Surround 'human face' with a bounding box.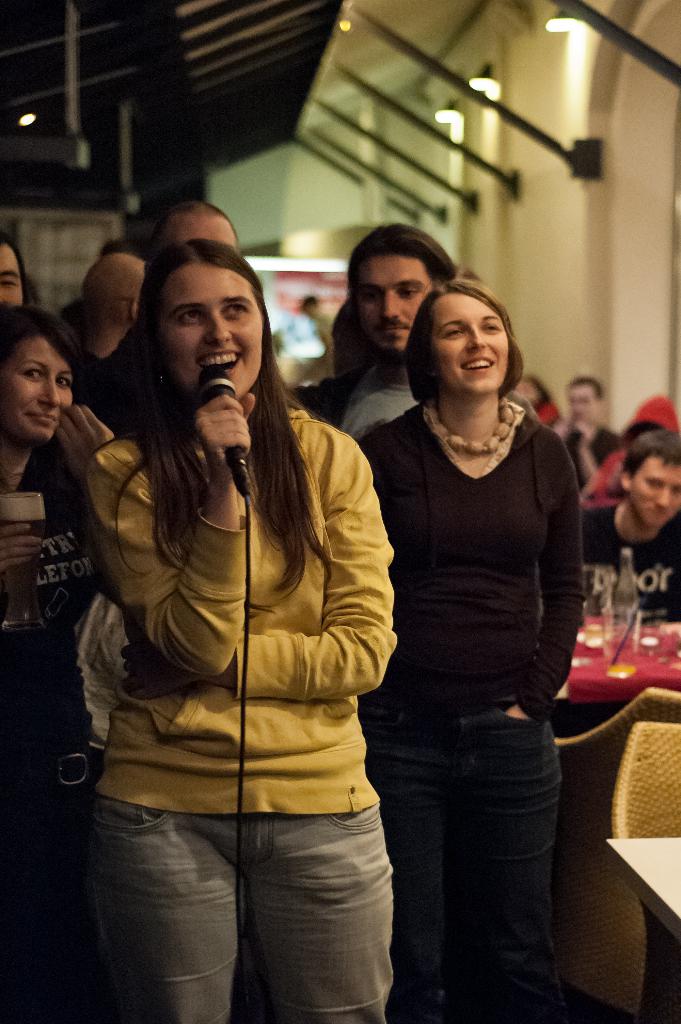
{"x1": 1, "y1": 246, "x2": 20, "y2": 305}.
